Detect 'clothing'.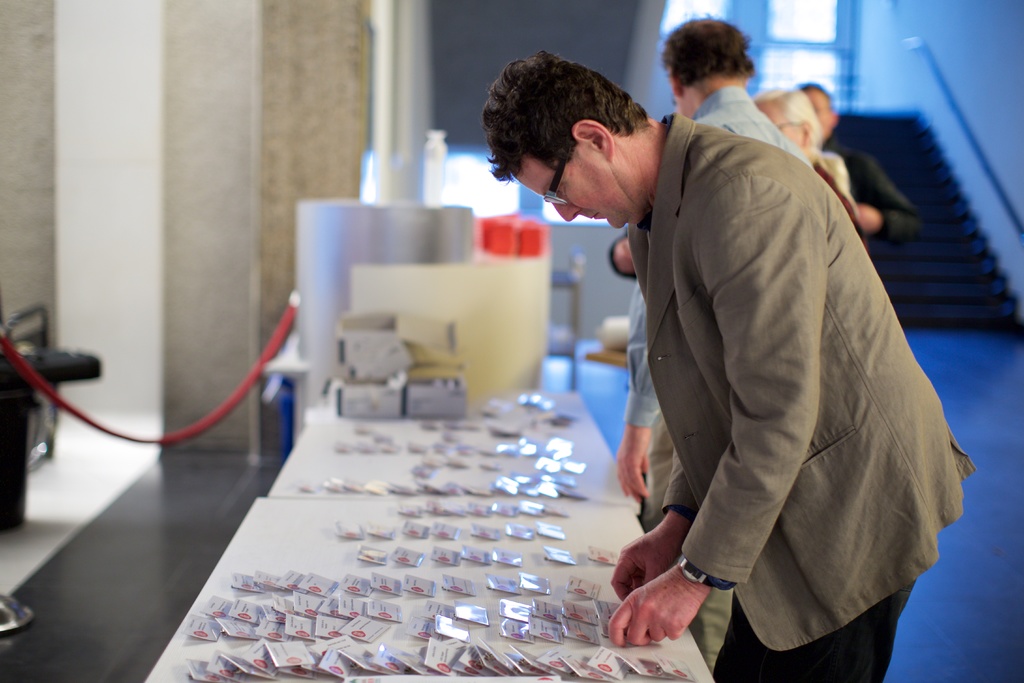
Detected at l=709, t=577, r=908, b=682.
